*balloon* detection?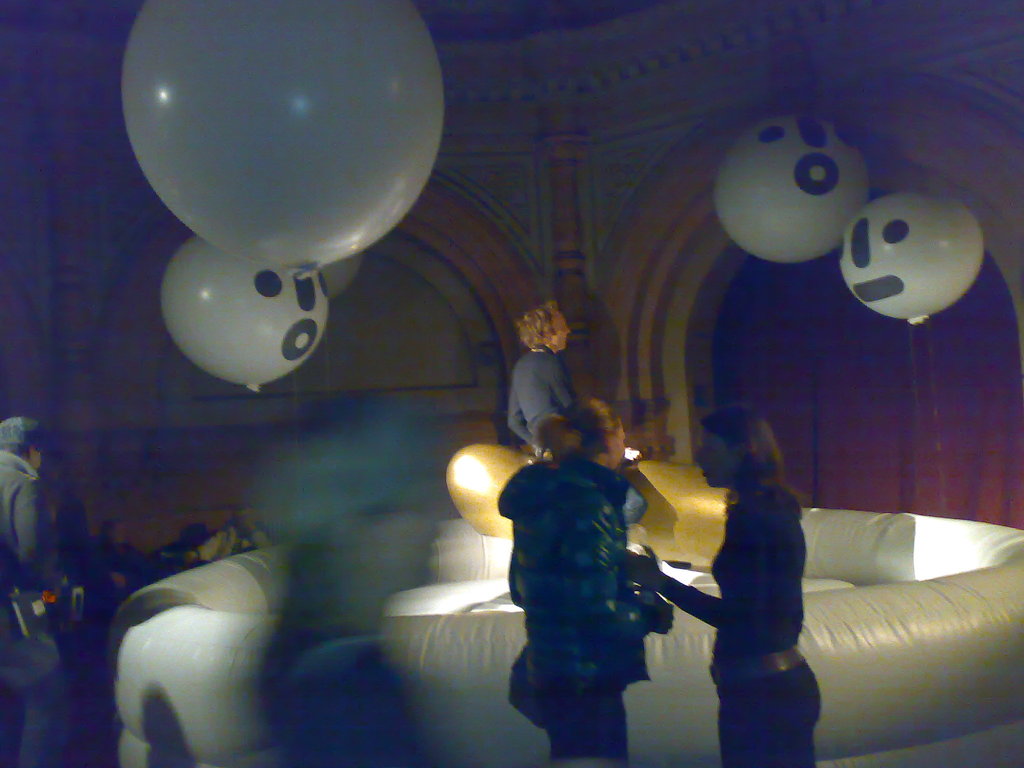
box(322, 254, 360, 298)
